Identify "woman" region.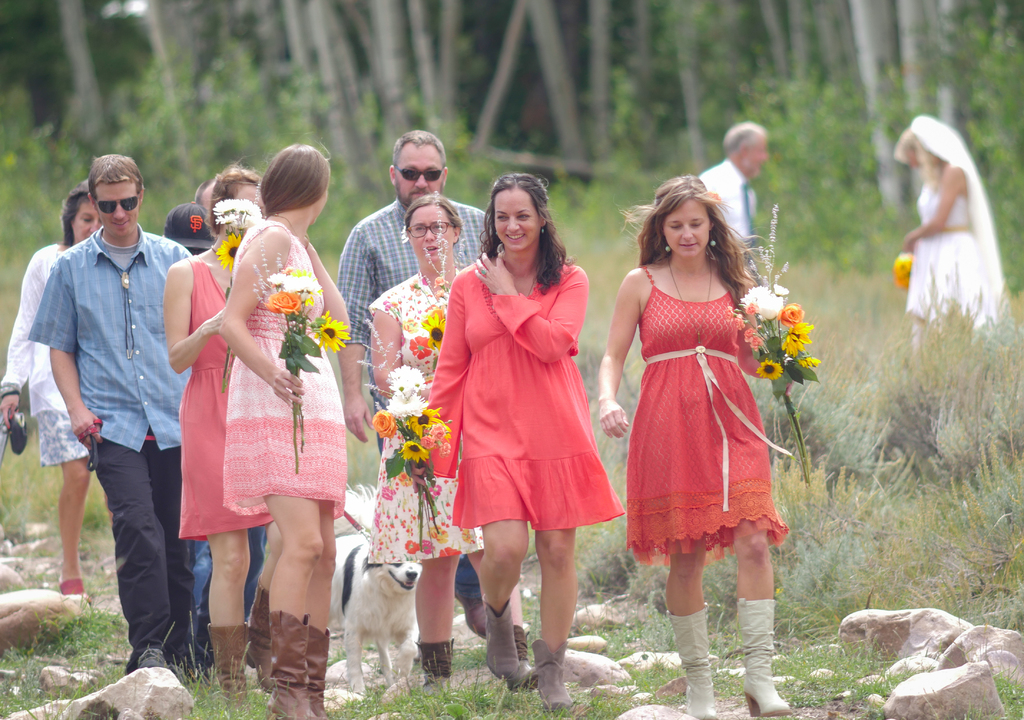
Region: <box>221,139,356,719</box>.
